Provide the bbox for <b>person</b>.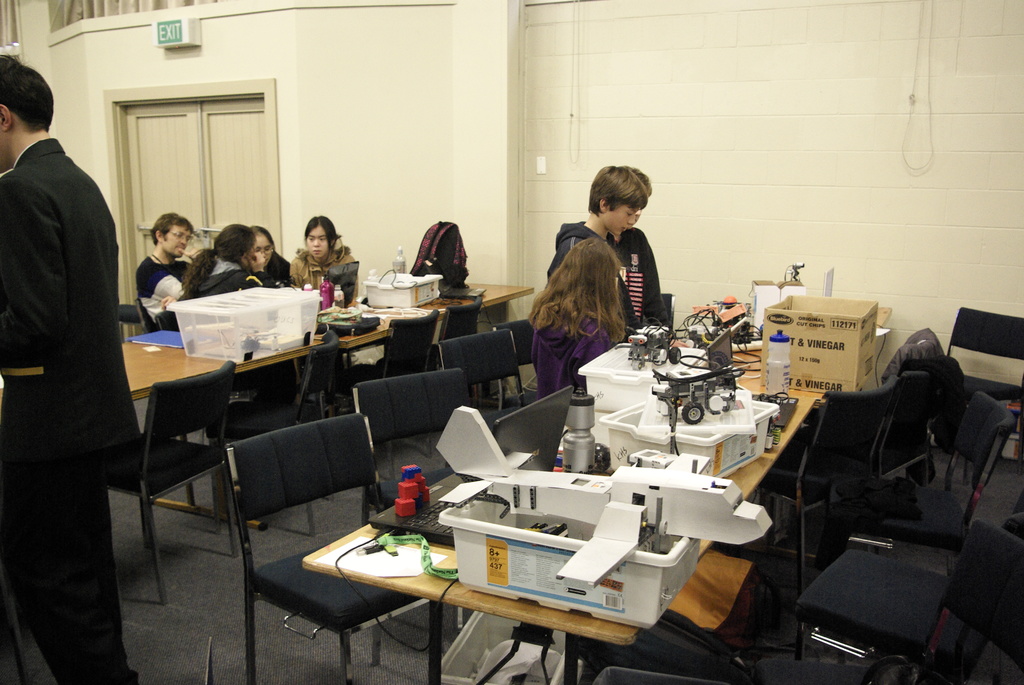
select_region(180, 221, 250, 306).
